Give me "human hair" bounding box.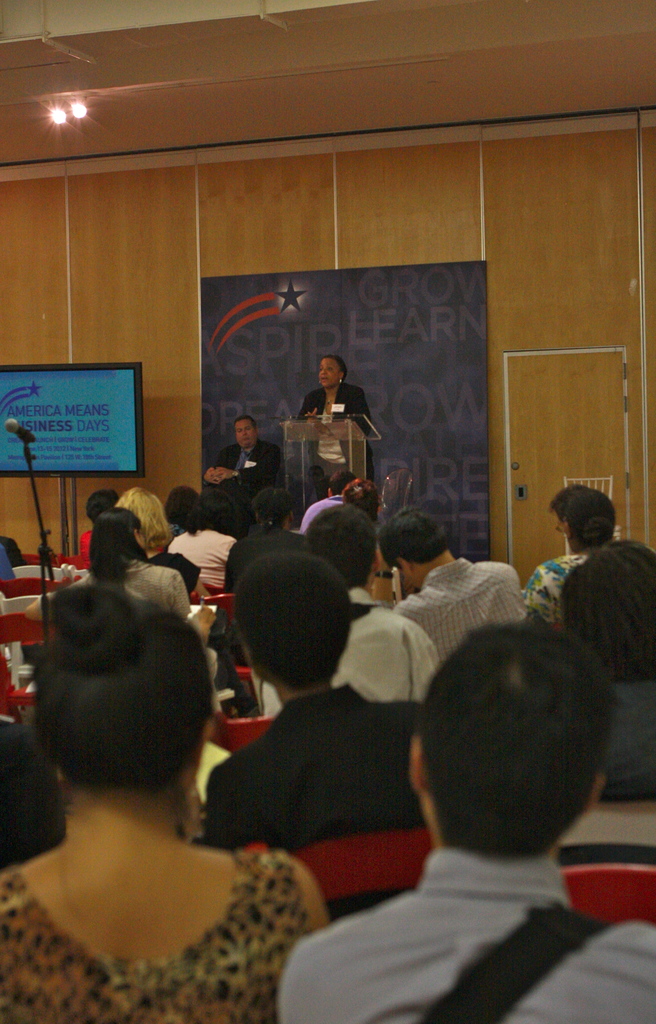
bbox=[304, 504, 373, 586].
